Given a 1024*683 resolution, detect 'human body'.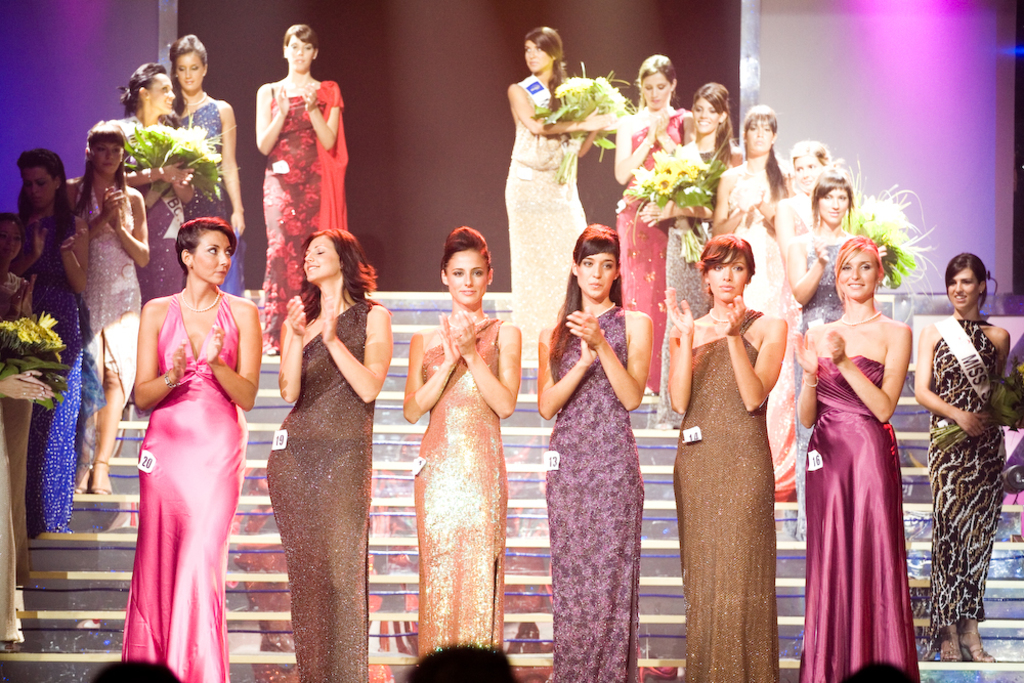
(x1=911, y1=315, x2=1009, y2=661).
